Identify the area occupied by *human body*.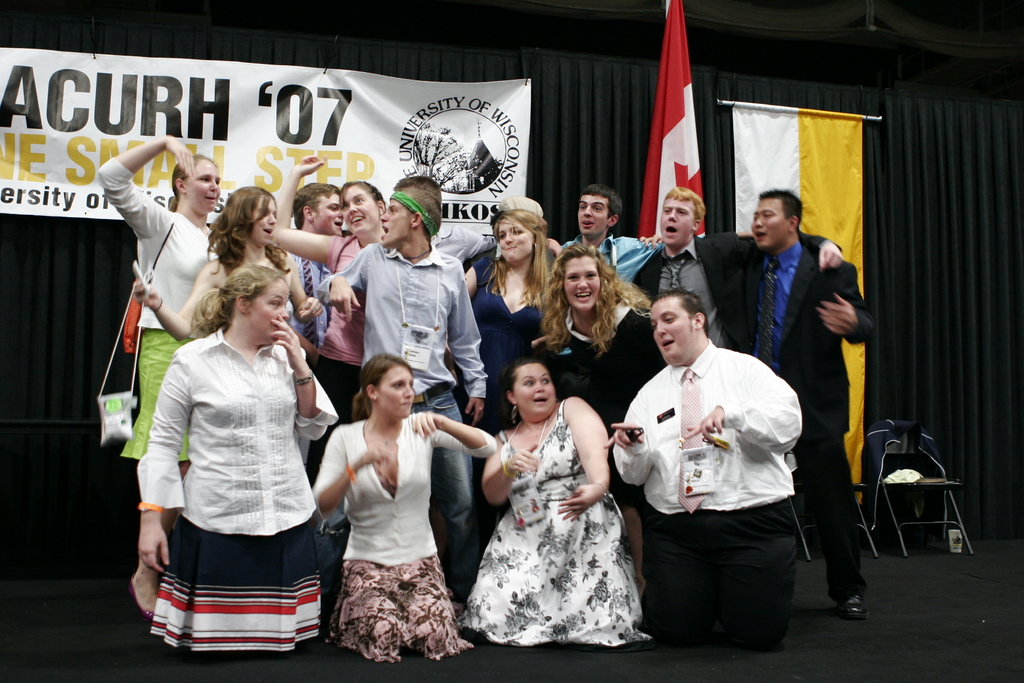
Area: 340:158:472:591.
